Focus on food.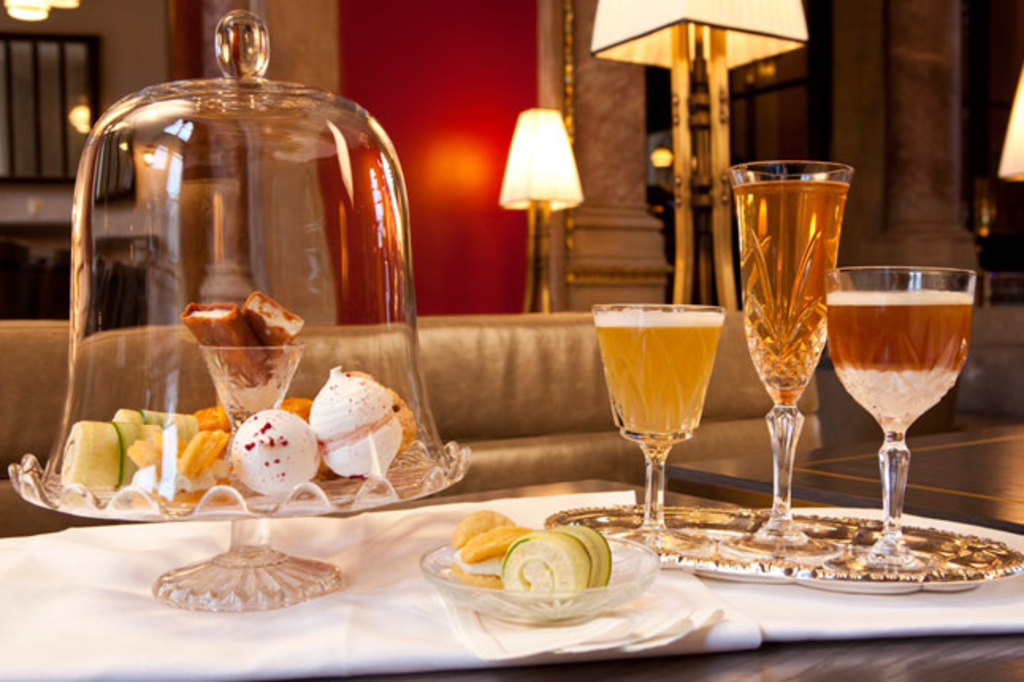
Focused at region(239, 292, 308, 363).
